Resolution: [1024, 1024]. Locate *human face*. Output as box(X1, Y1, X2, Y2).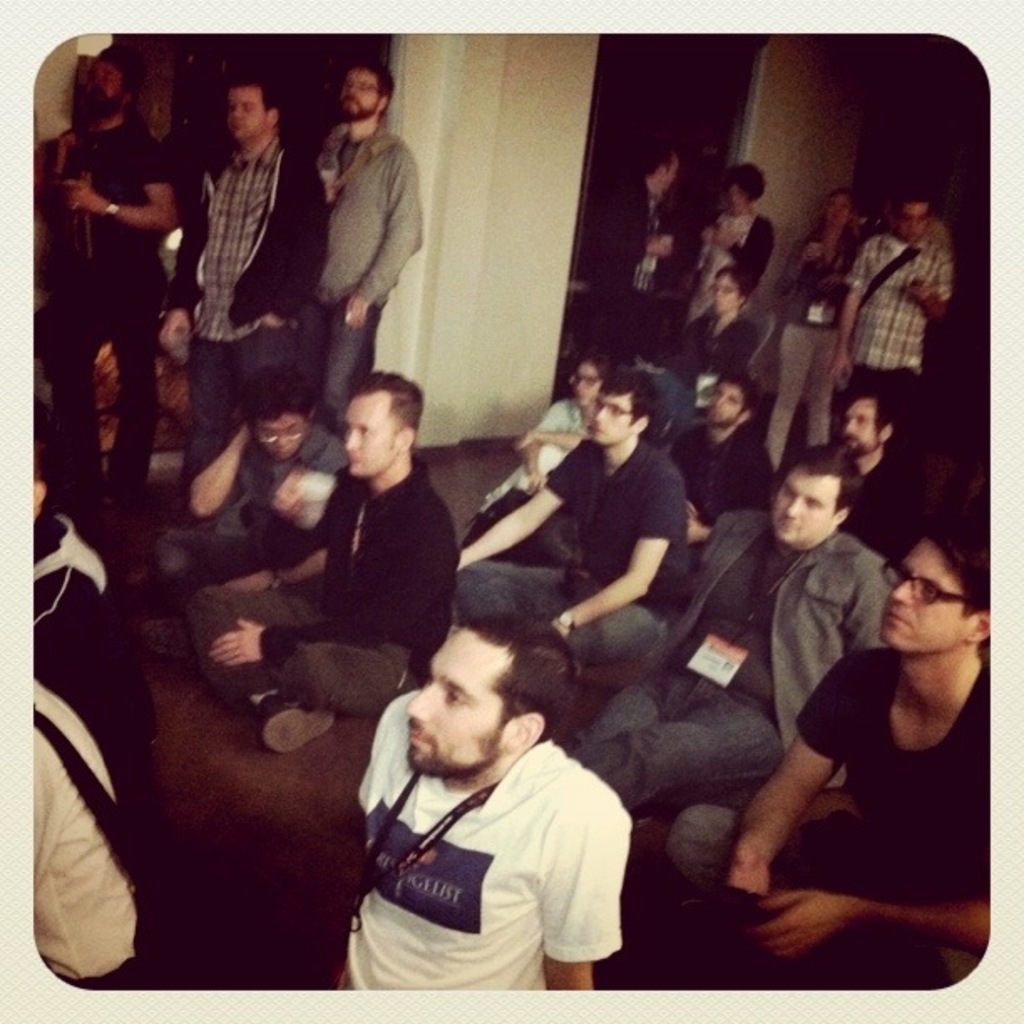
box(773, 468, 840, 542).
